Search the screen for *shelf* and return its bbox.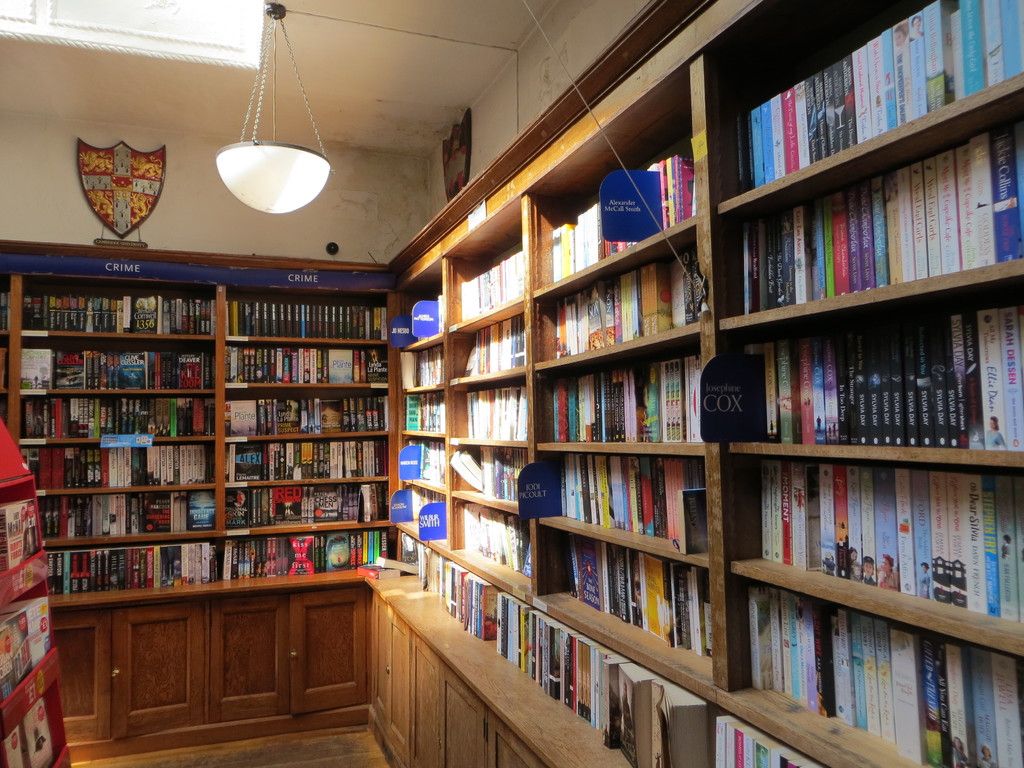
Found: <bbox>452, 504, 531, 575</bbox>.
